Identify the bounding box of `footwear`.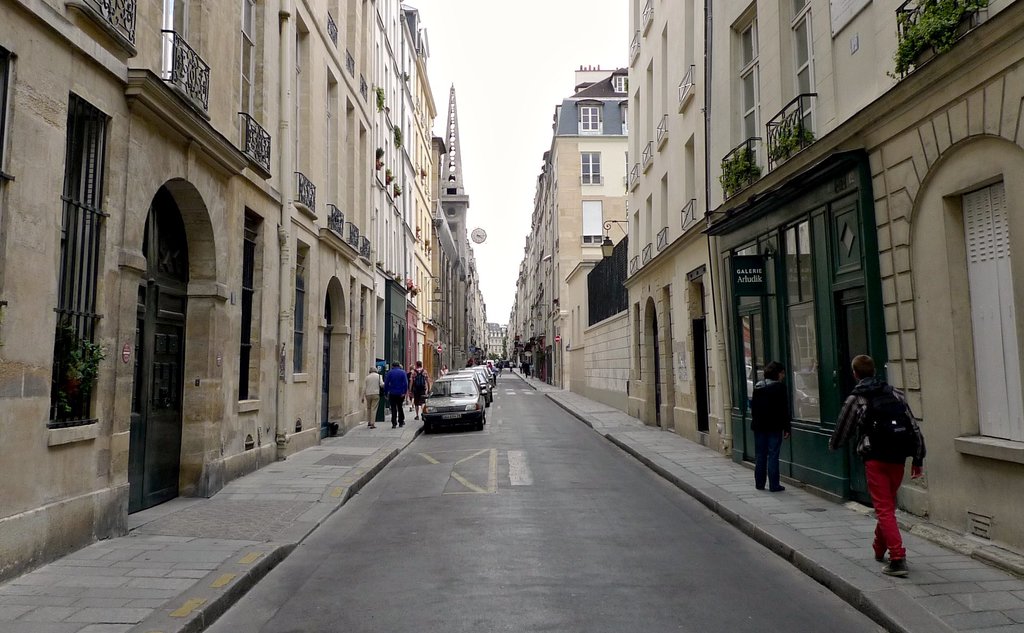
(x1=881, y1=557, x2=908, y2=576).
